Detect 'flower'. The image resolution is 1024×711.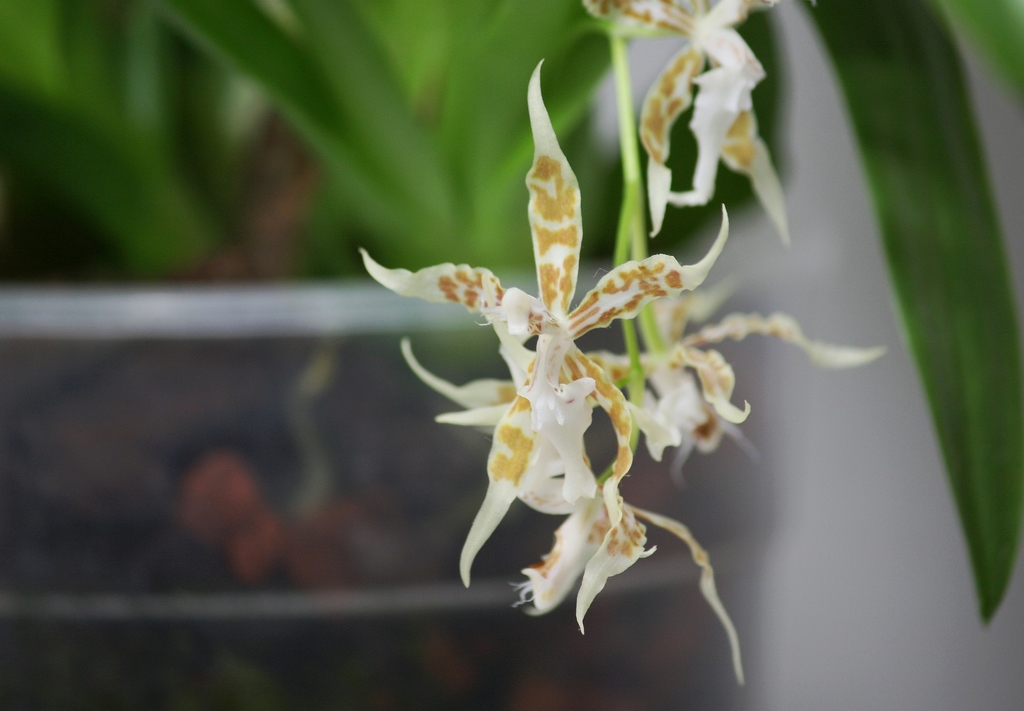
<region>400, 231, 689, 460</region>.
